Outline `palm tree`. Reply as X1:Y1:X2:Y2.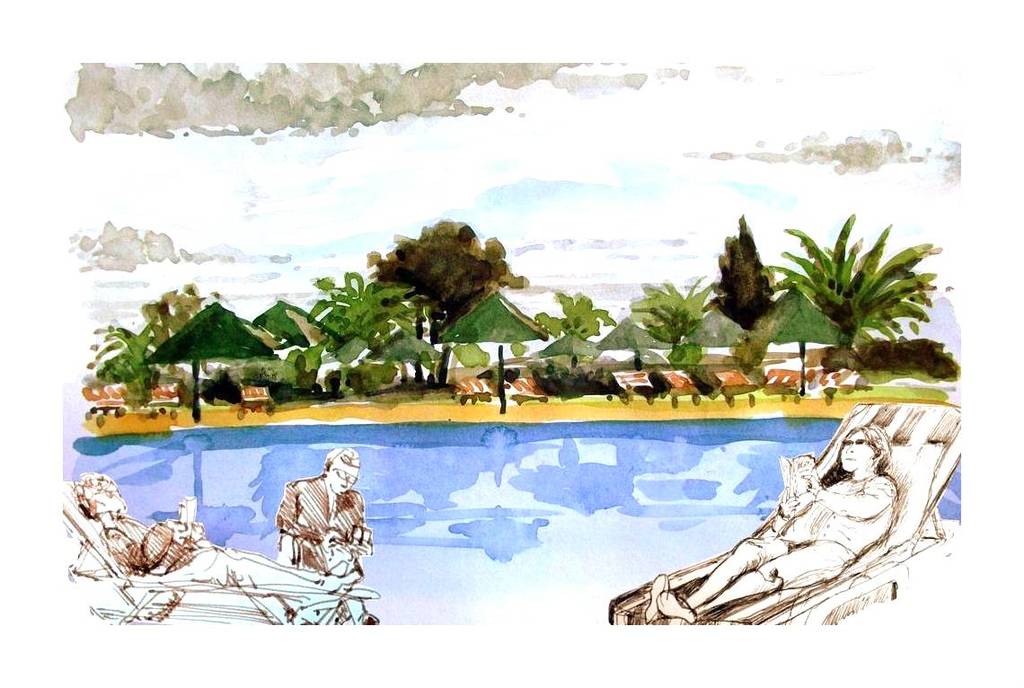
643:266:693:377.
